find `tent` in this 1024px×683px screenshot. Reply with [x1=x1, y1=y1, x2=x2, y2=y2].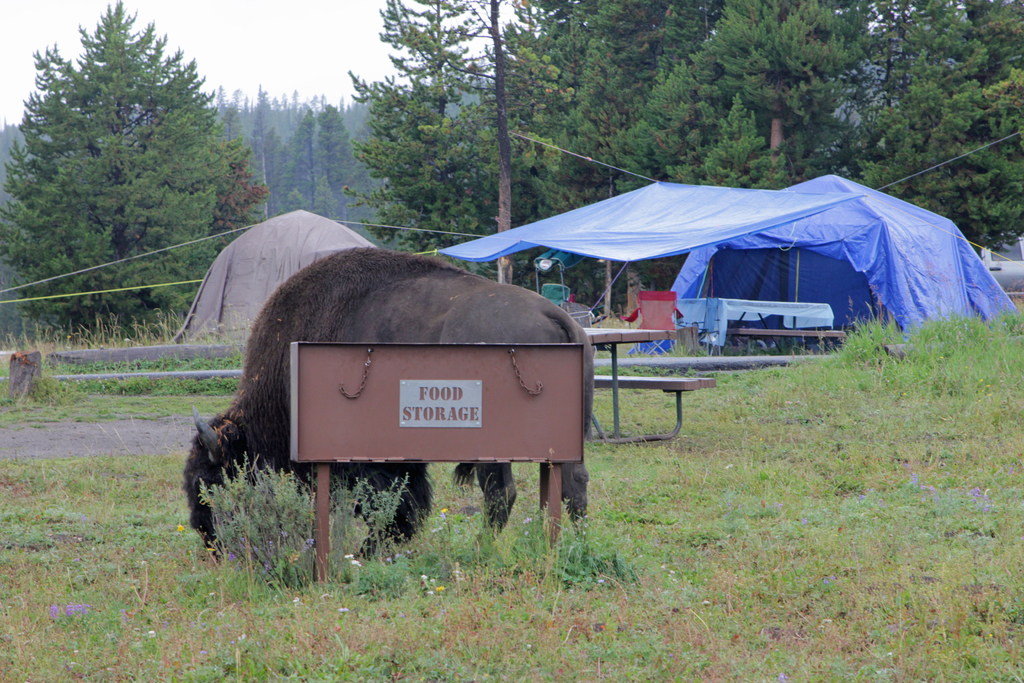
[x1=434, y1=174, x2=1023, y2=359].
